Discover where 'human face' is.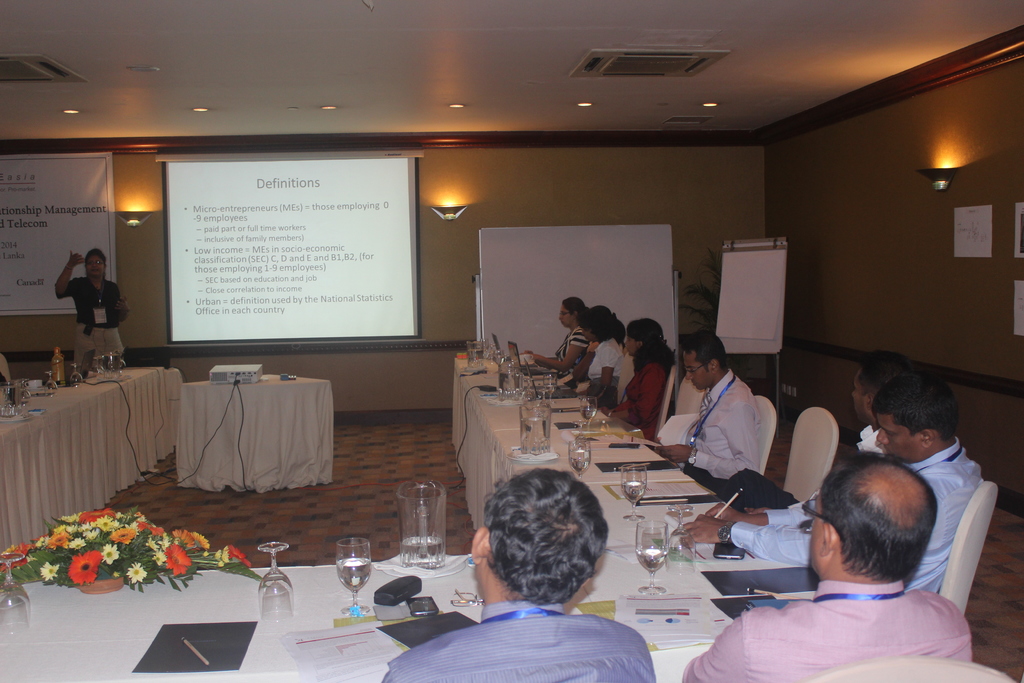
Discovered at {"left": 86, "top": 252, "right": 103, "bottom": 276}.
